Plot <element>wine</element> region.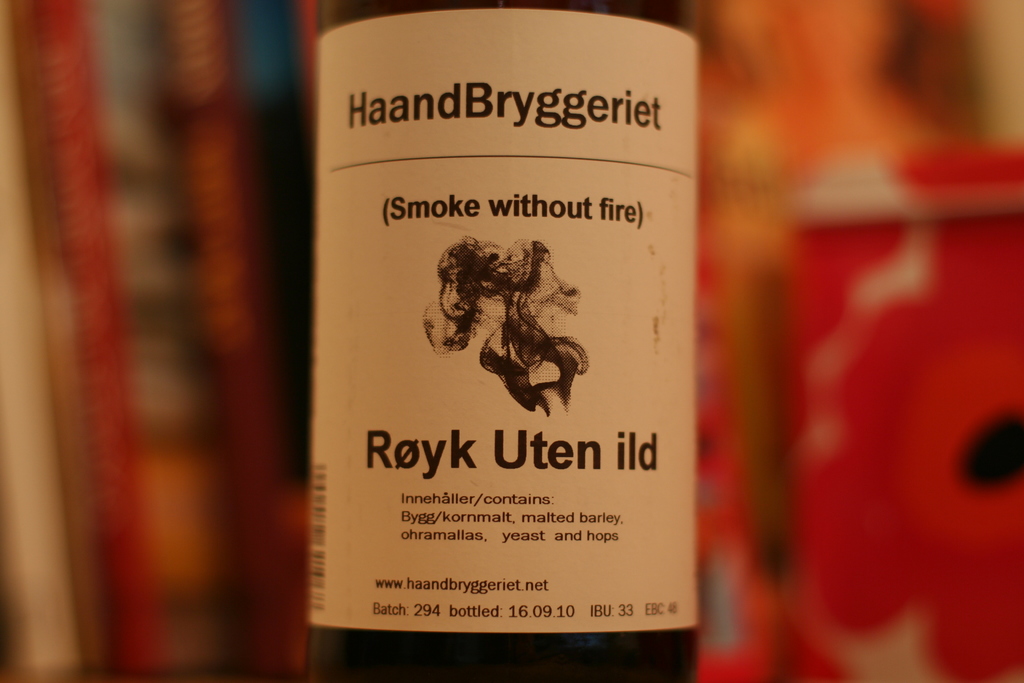
Plotted at box(223, 0, 742, 670).
